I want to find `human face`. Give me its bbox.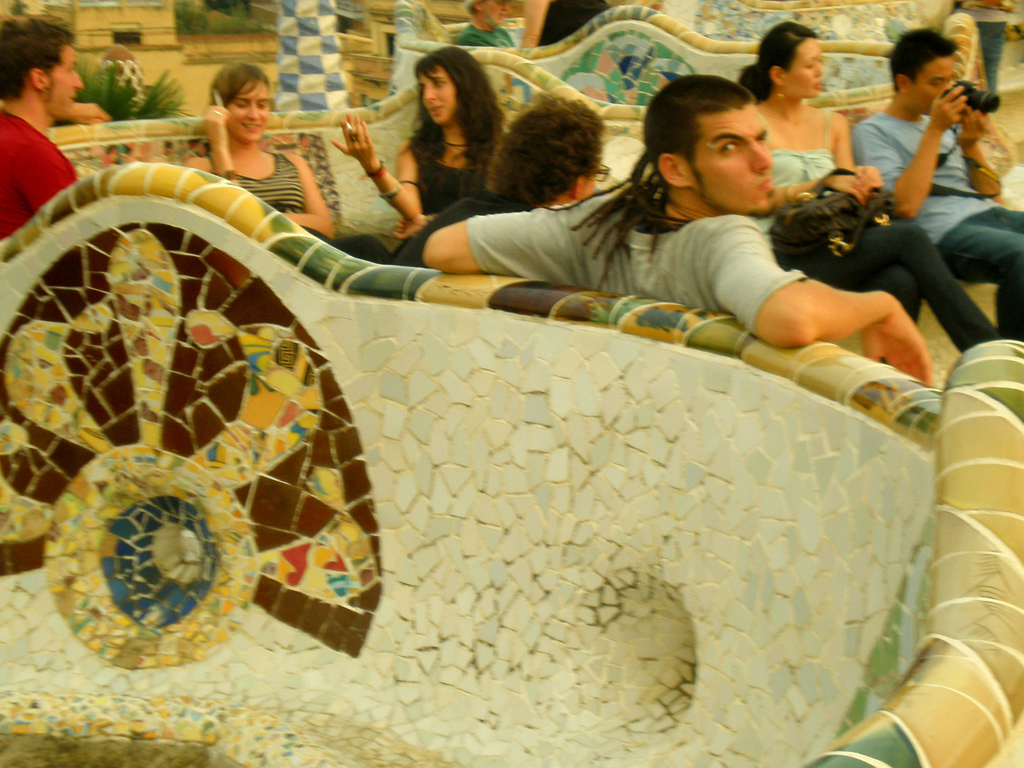
BBox(416, 67, 454, 129).
